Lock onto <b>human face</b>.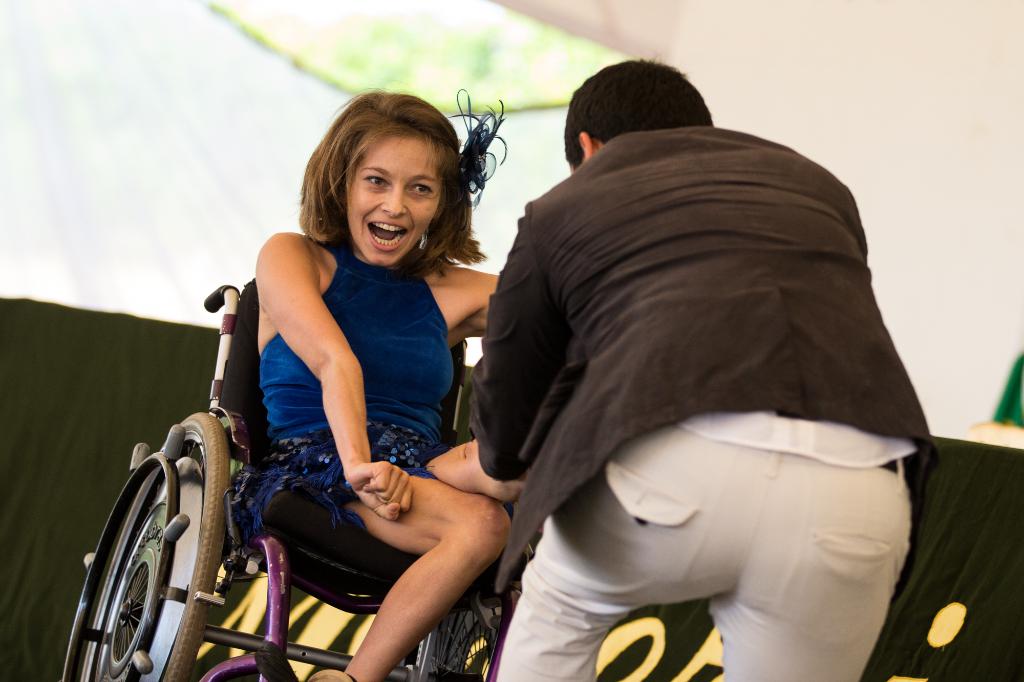
Locked: bbox(348, 135, 438, 265).
